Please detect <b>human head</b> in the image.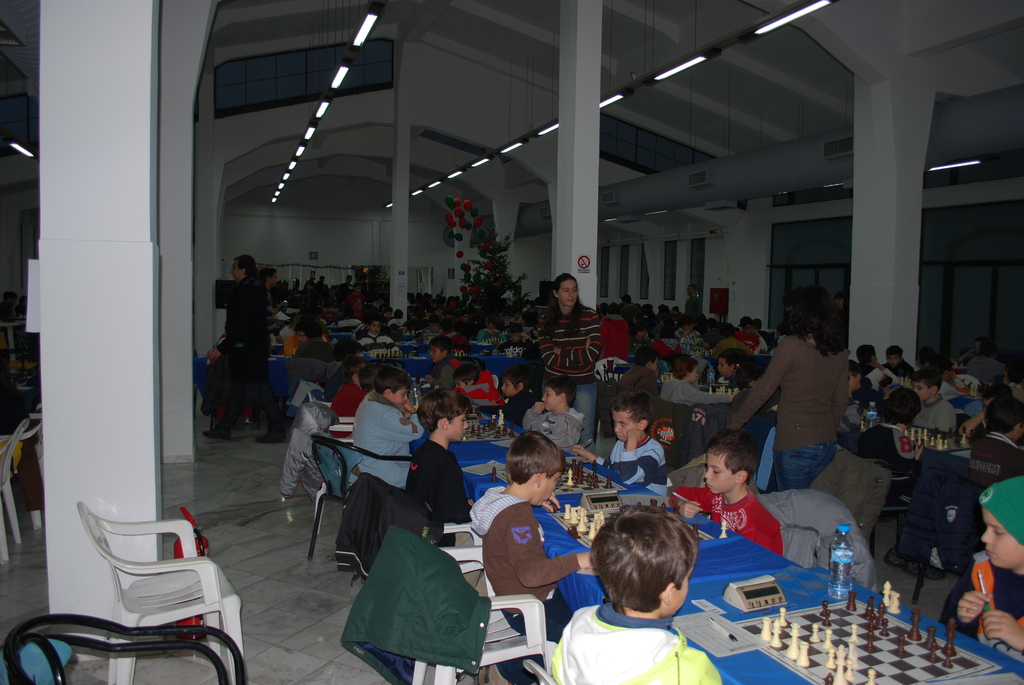
region(376, 368, 412, 405).
